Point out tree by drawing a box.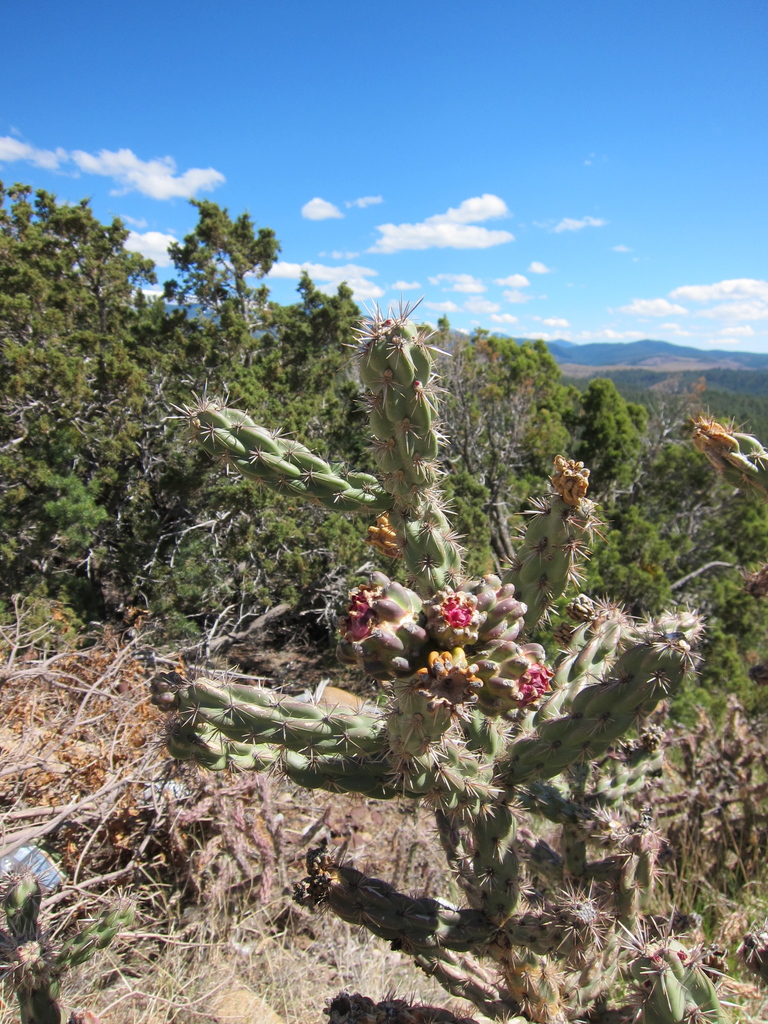
locate(640, 367, 767, 460).
